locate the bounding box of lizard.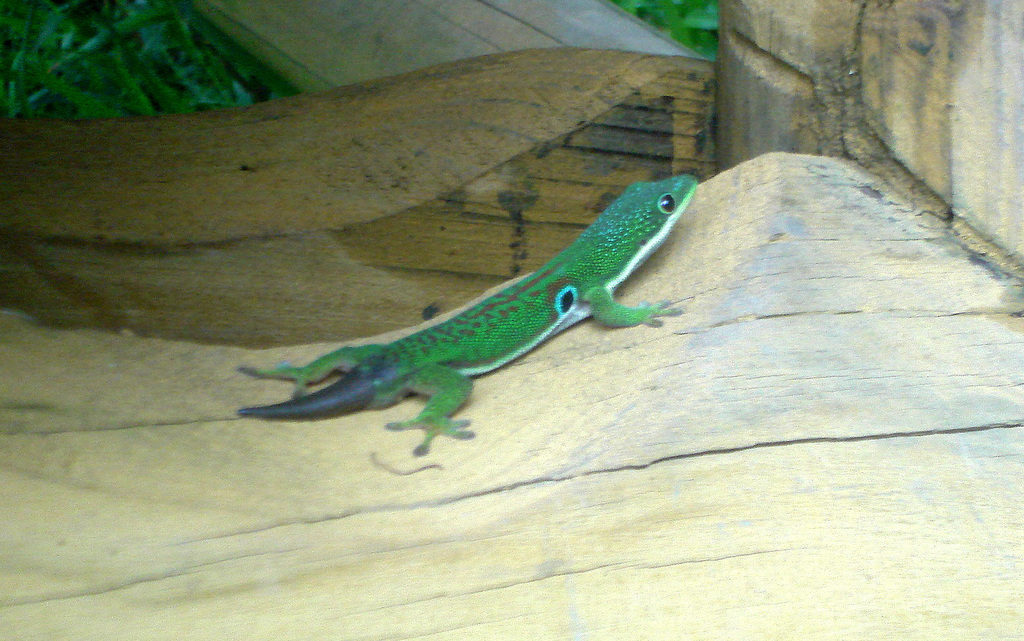
Bounding box: [234,171,717,473].
